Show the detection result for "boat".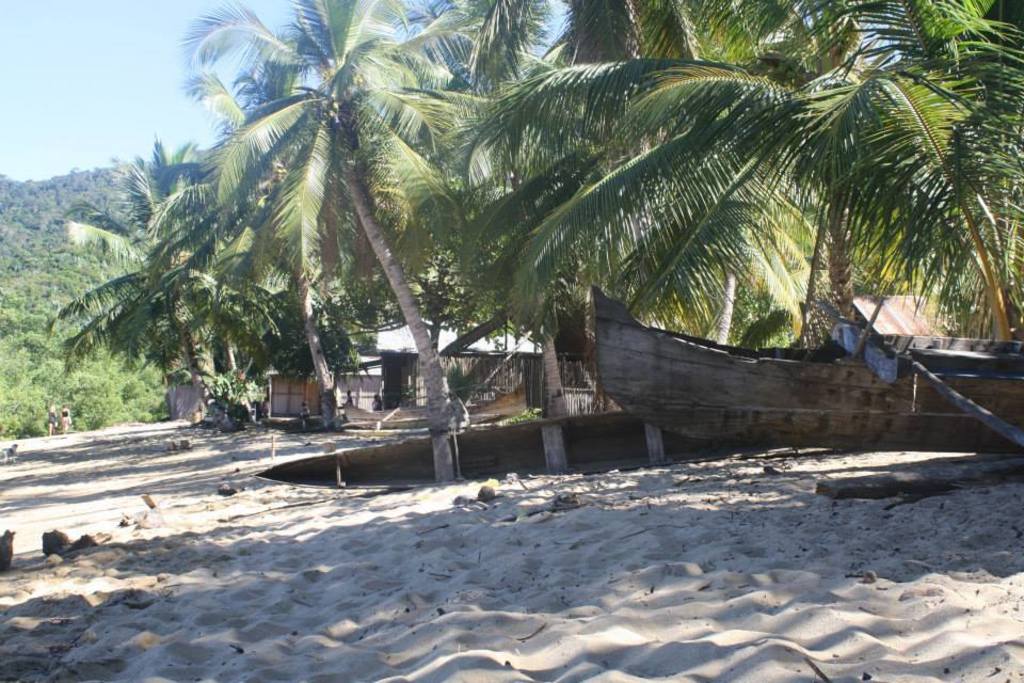
detection(569, 268, 1015, 451).
